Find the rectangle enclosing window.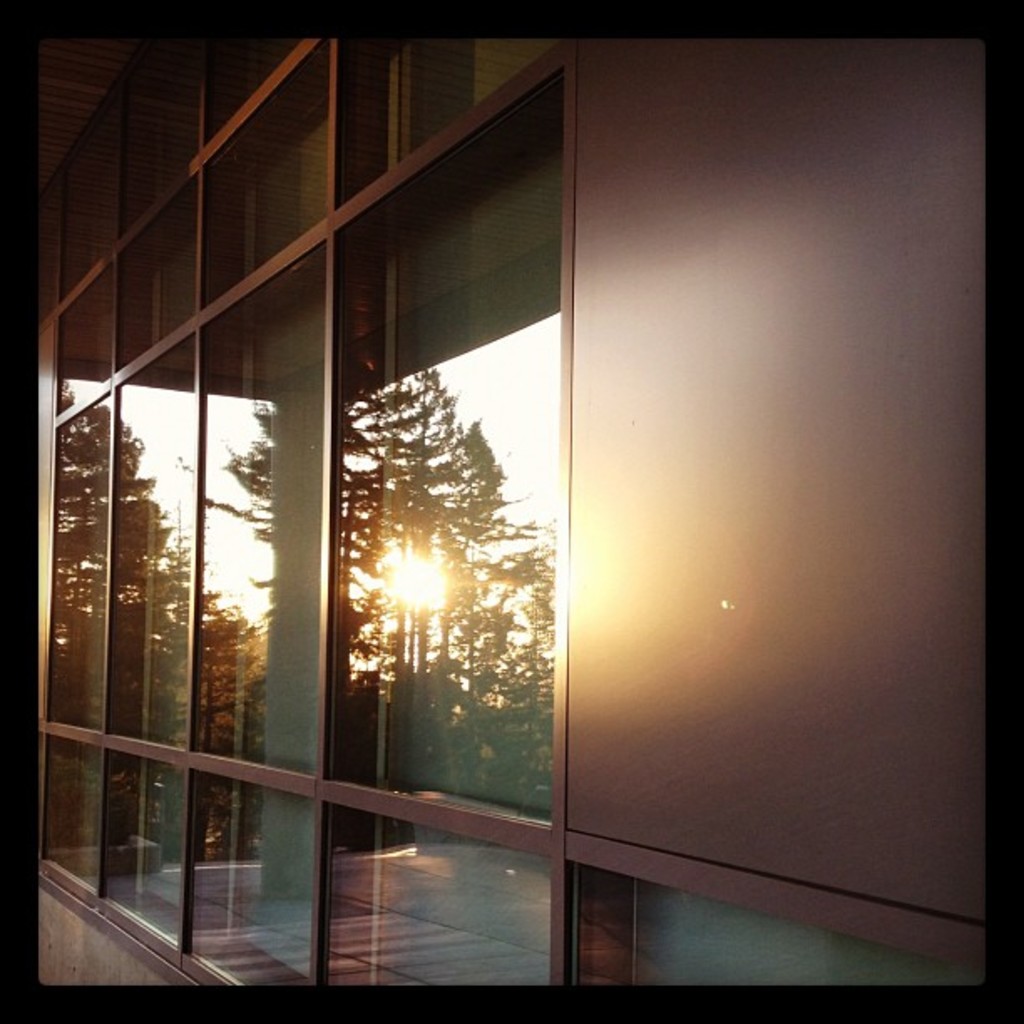
35,18,574,999.
